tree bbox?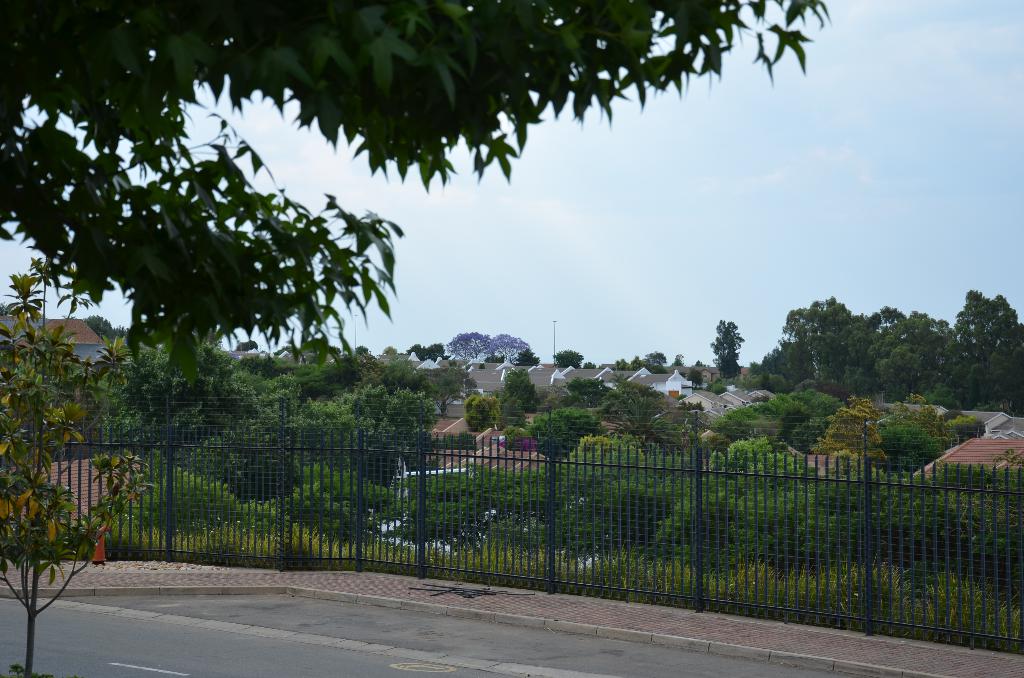
pyautogui.locateOnScreen(688, 360, 703, 387)
